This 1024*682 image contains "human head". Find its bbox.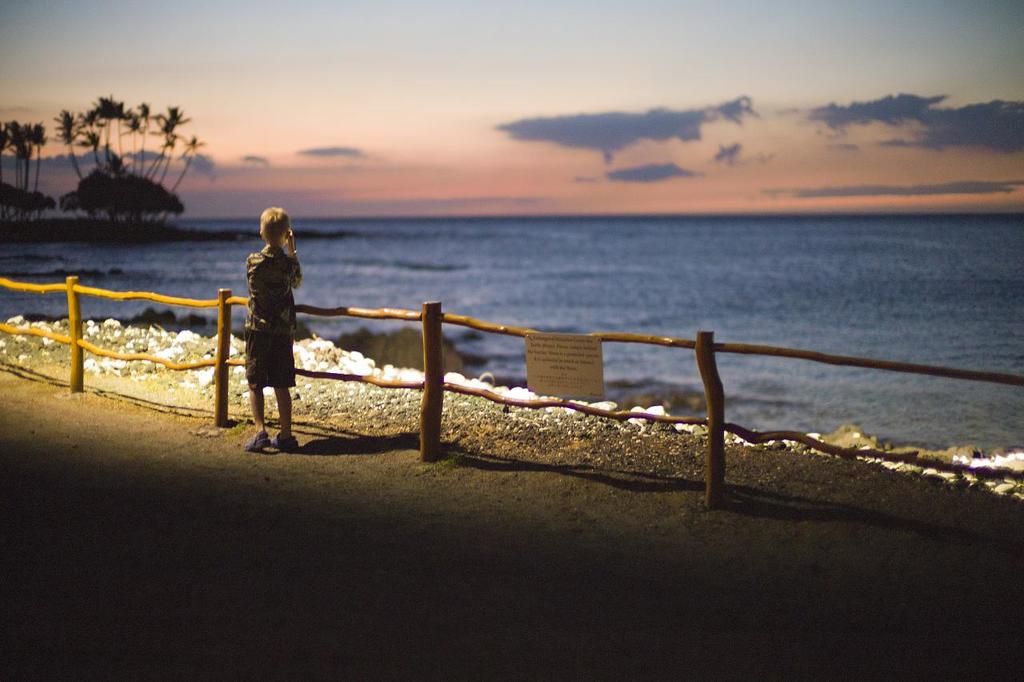
select_region(257, 208, 290, 243).
